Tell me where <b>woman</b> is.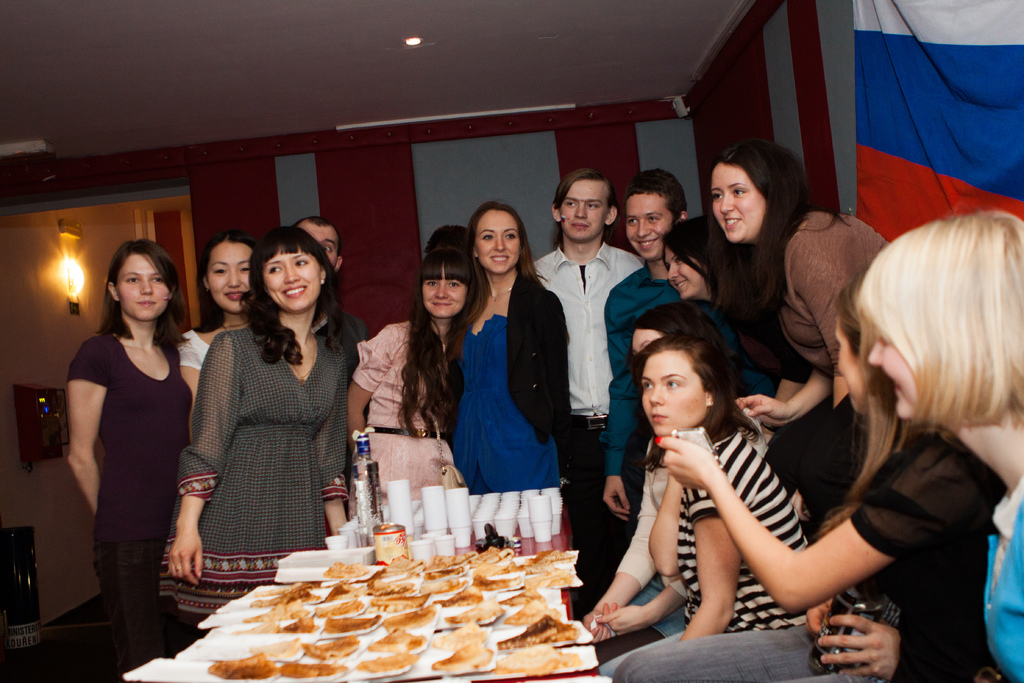
<b>woman</b> is at rect(598, 334, 816, 682).
